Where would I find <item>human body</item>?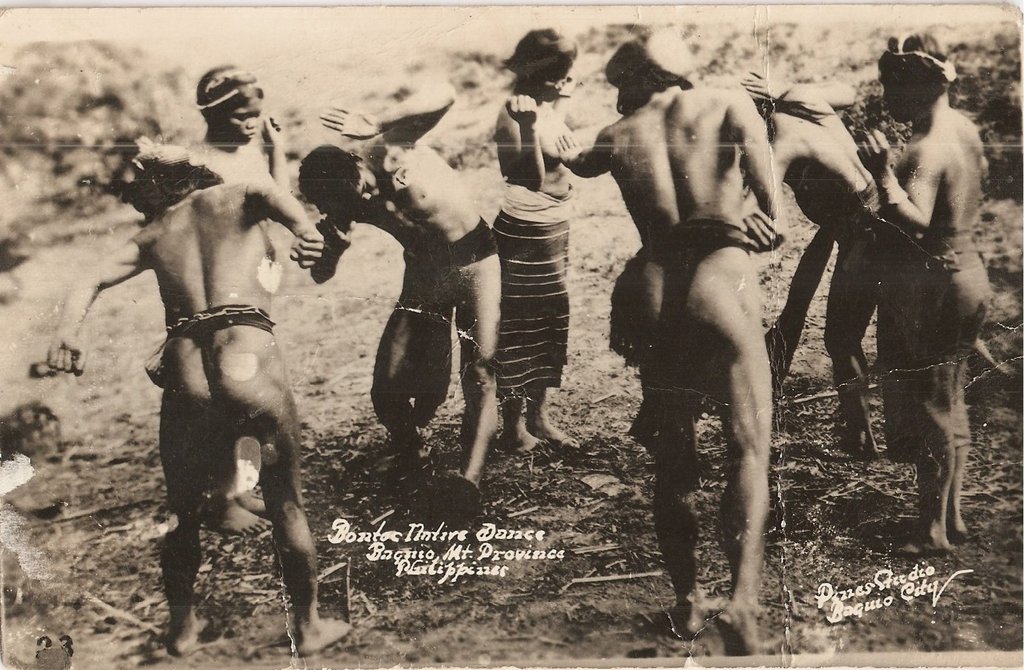
At pyautogui.locateOnScreen(40, 174, 367, 660).
